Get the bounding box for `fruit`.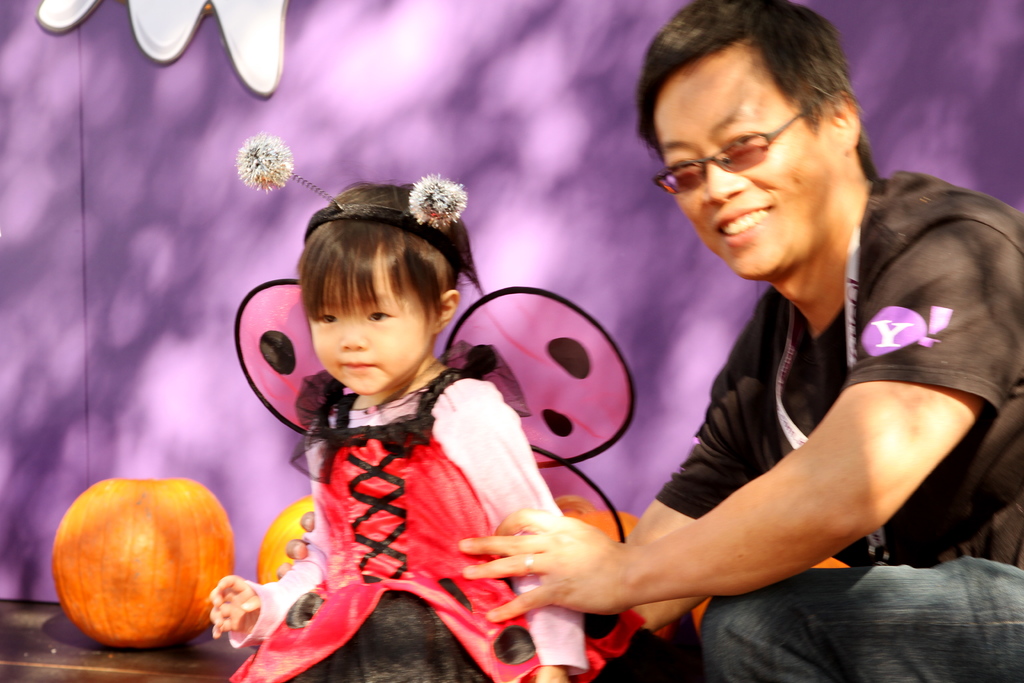
box=[252, 486, 308, 587].
